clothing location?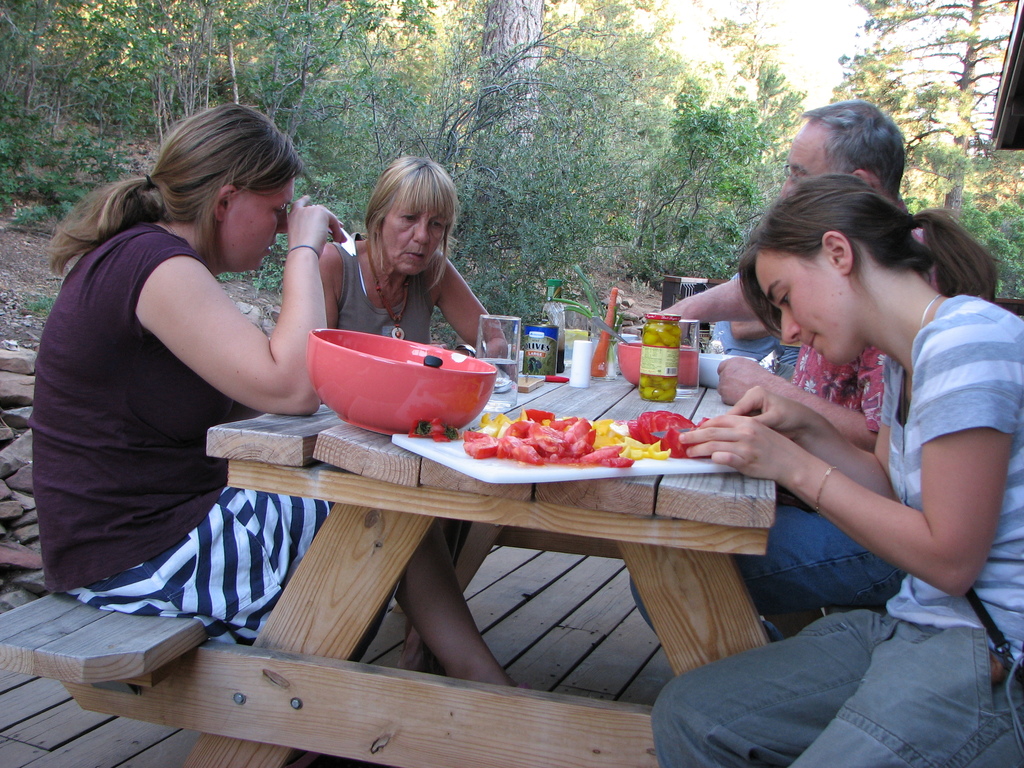
x1=714, y1=274, x2=793, y2=380
